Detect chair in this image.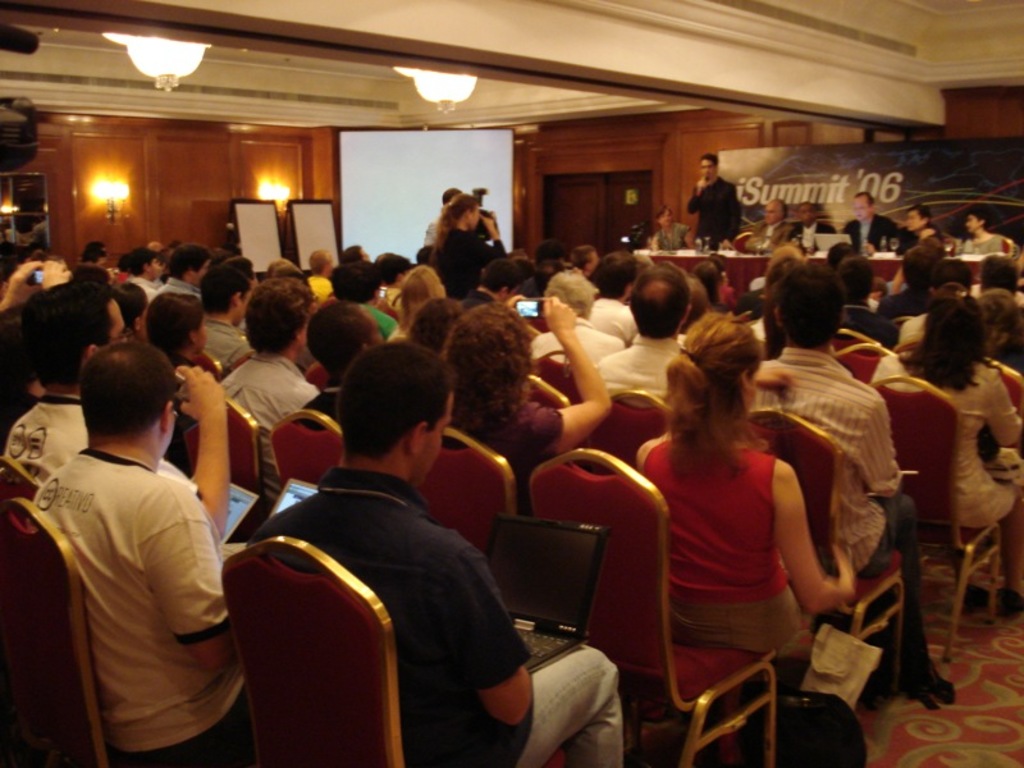
Detection: region(264, 404, 355, 515).
